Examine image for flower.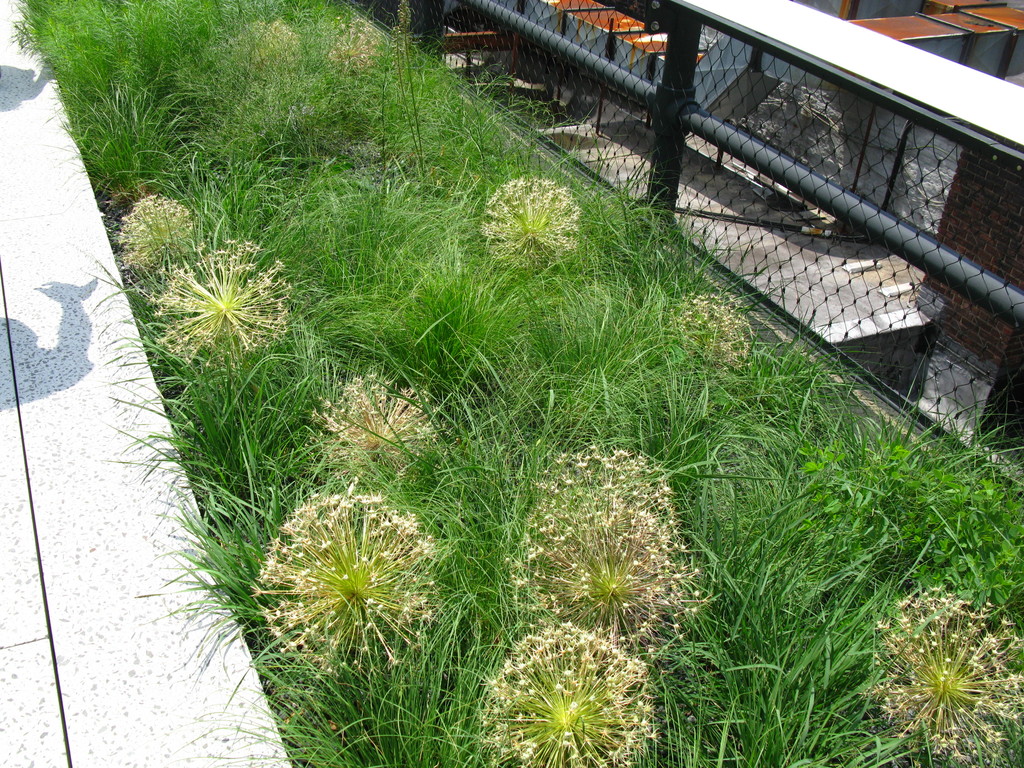
Examination result: Rect(250, 493, 435, 639).
